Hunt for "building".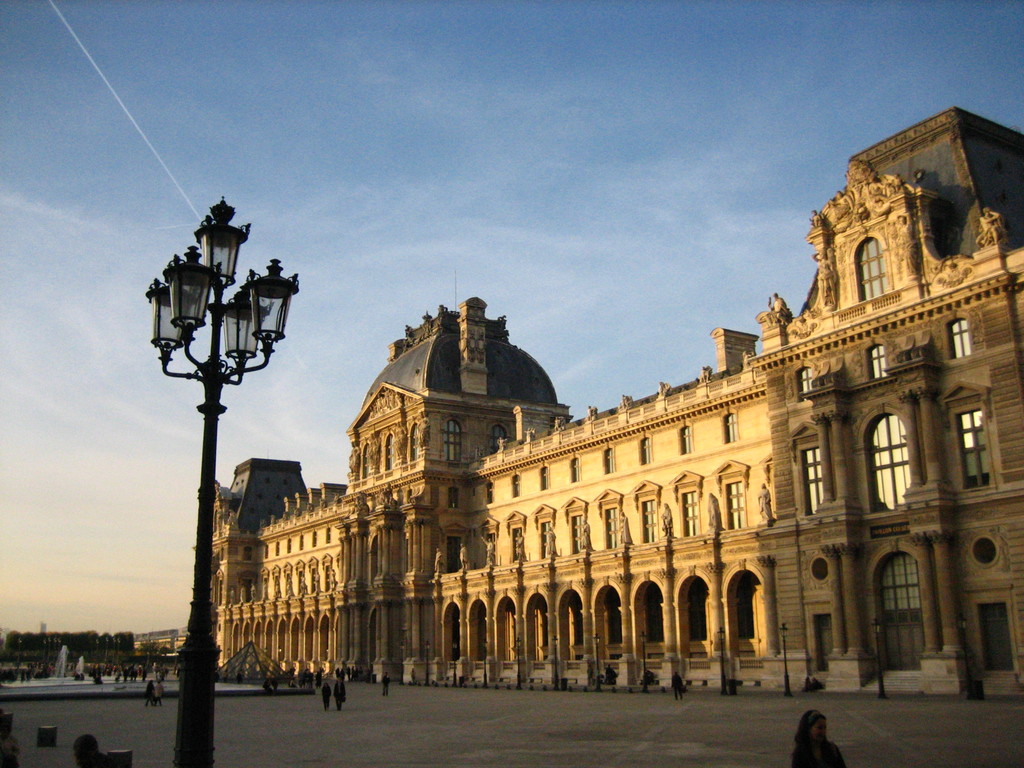
Hunted down at <region>210, 108, 1023, 695</region>.
